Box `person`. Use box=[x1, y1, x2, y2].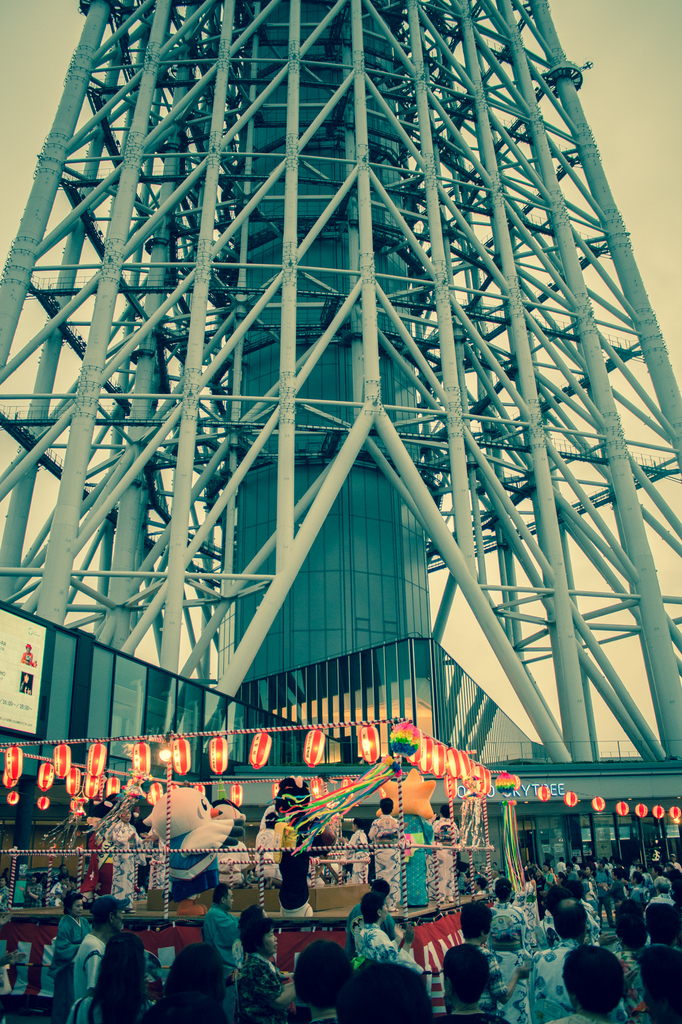
box=[432, 943, 513, 1023].
